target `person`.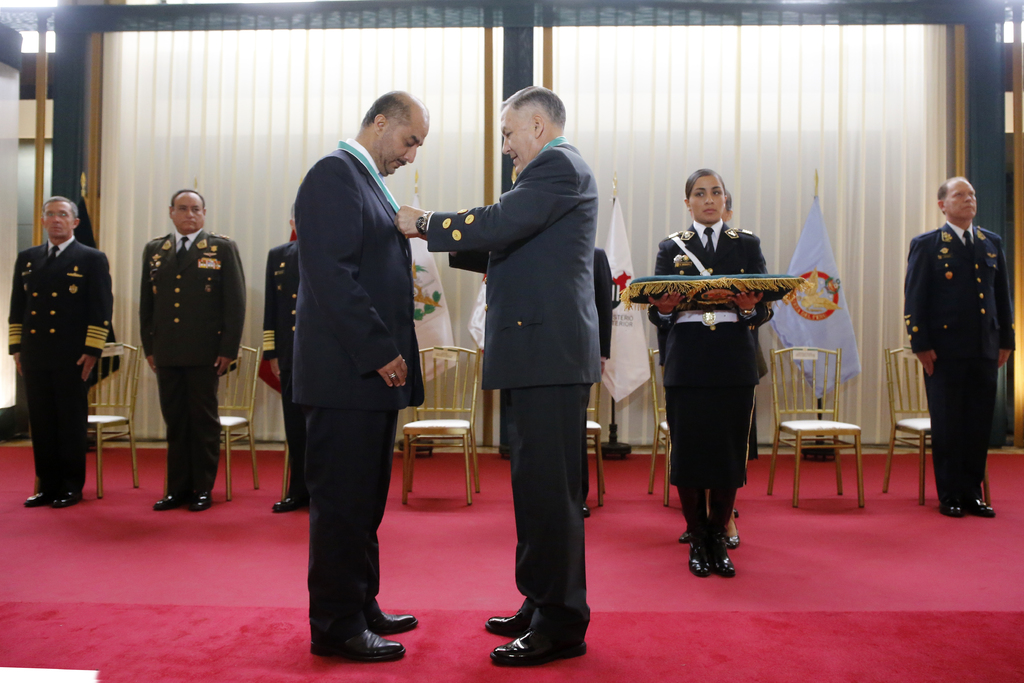
Target region: rect(248, 197, 296, 509).
